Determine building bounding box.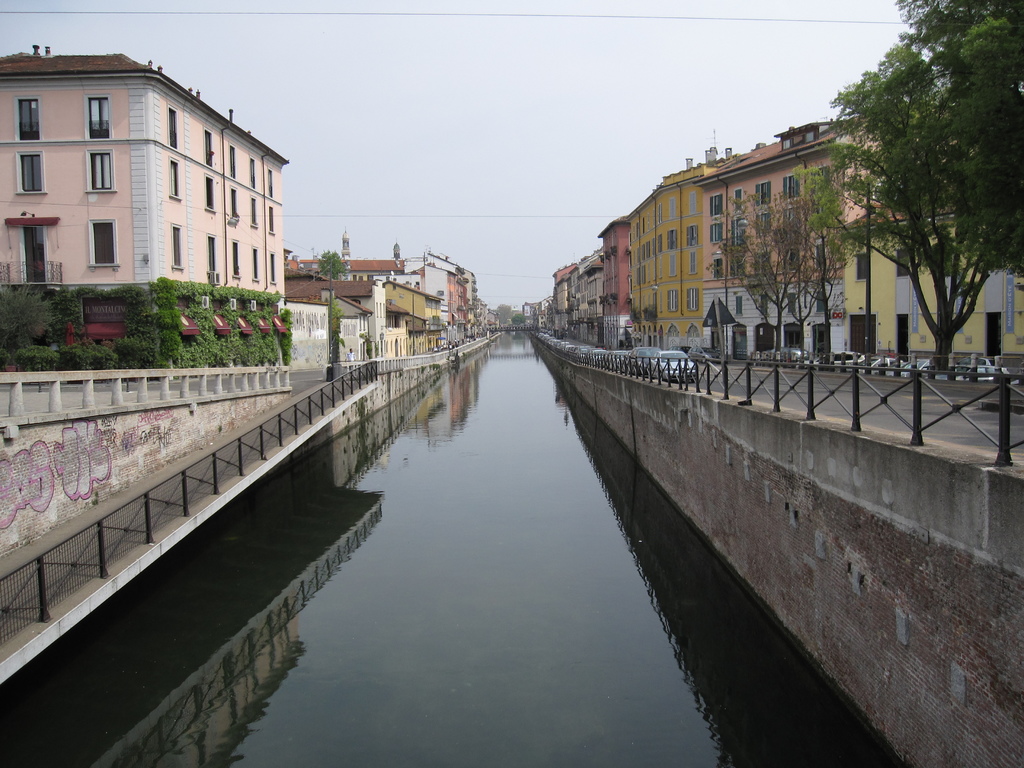
Determined: x1=594 y1=216 x2=637 y2=324.
